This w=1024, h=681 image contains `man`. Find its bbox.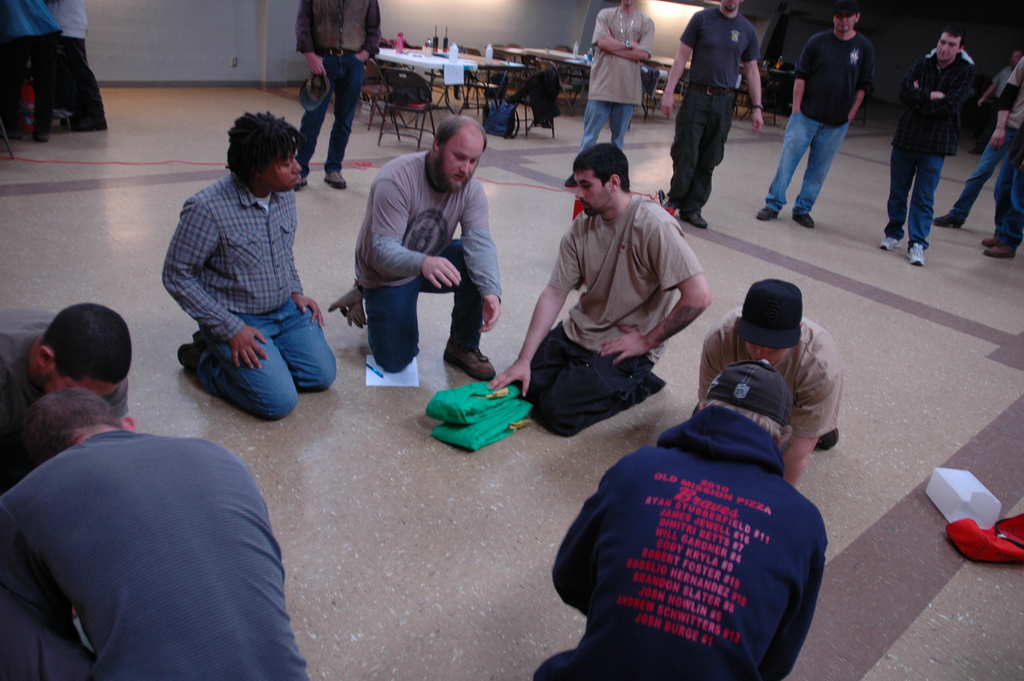
<bbox>294, 0, 380, 193</bbox>.
